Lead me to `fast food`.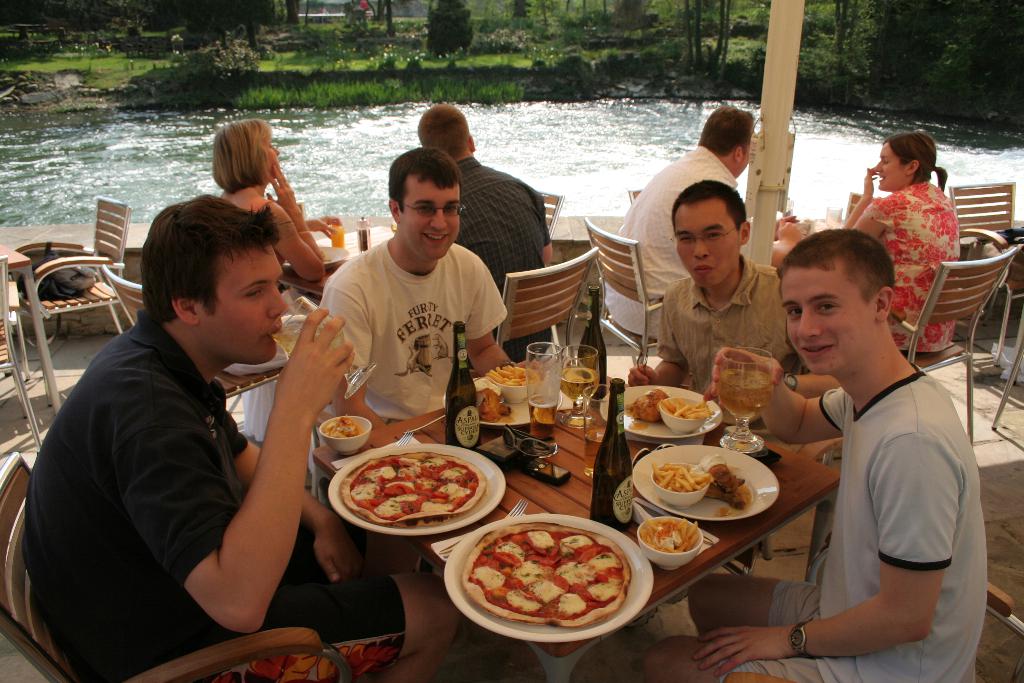
Lead to l=342, t=459, r=479, b=528.
